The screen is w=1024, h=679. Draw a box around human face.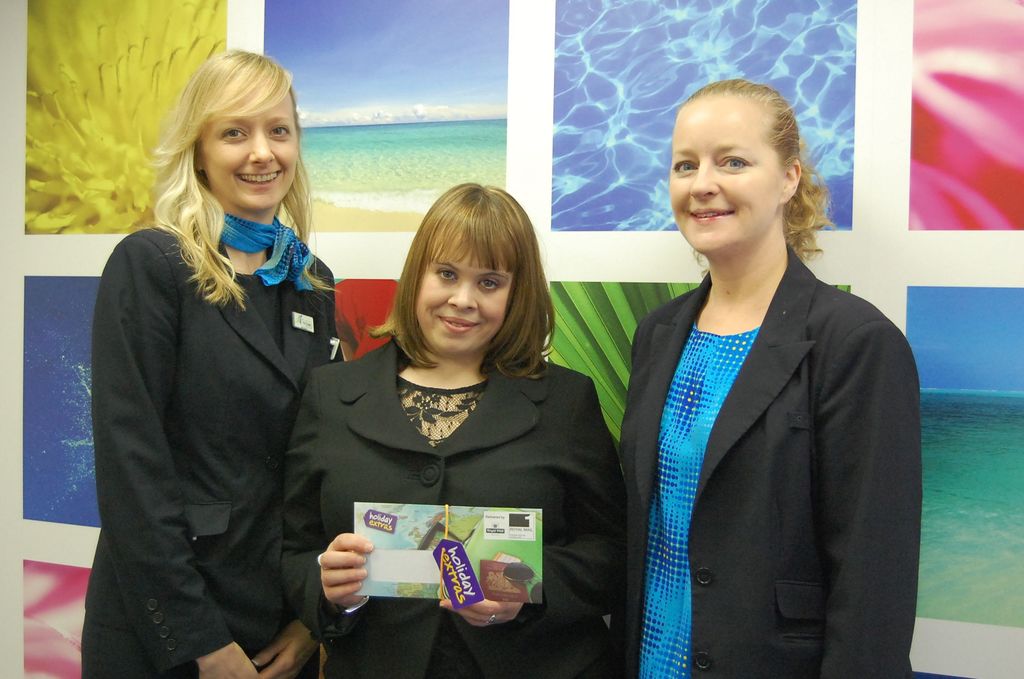
bbox=[670, 110, 783, 250].
